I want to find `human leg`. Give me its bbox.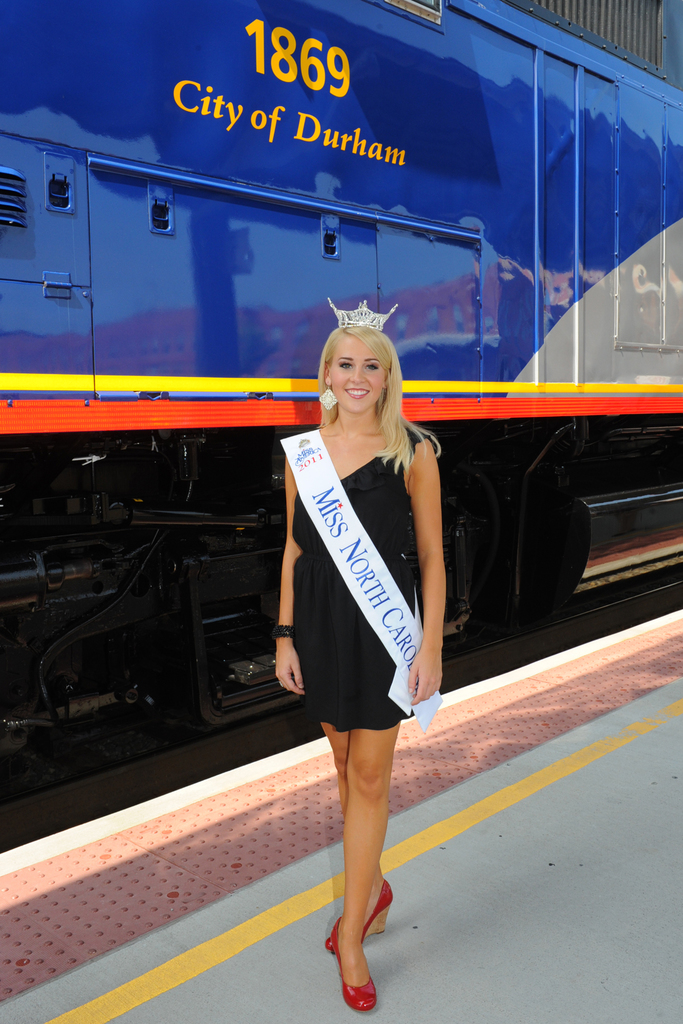
crop(288, 612, 397, 946).
